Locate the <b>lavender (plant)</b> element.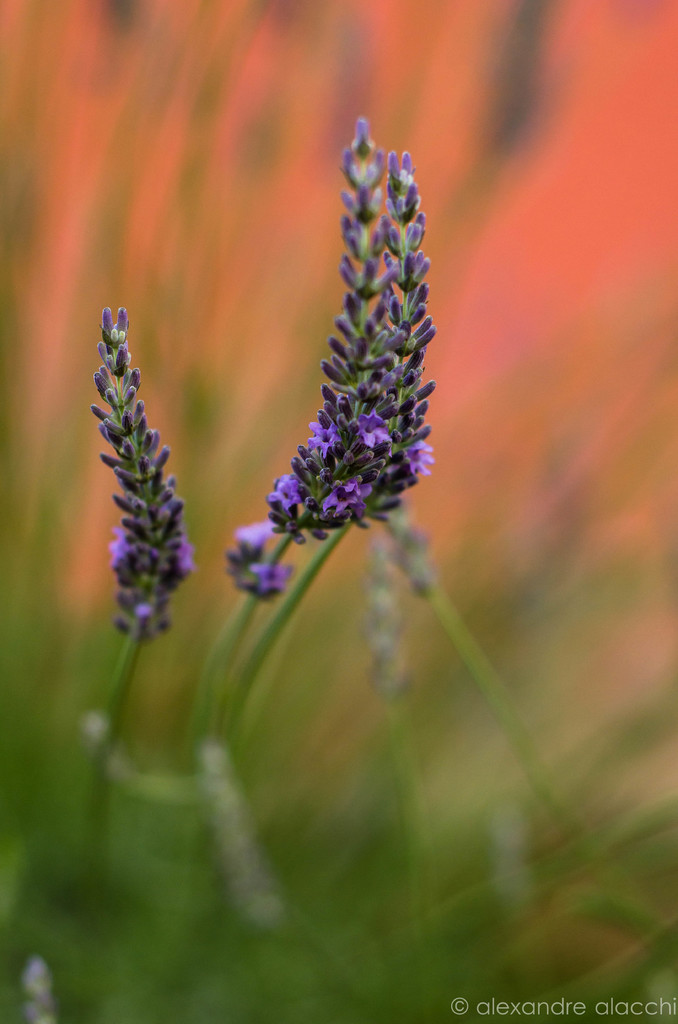
Element bbox: select_region(86, 294, 213, 715).
